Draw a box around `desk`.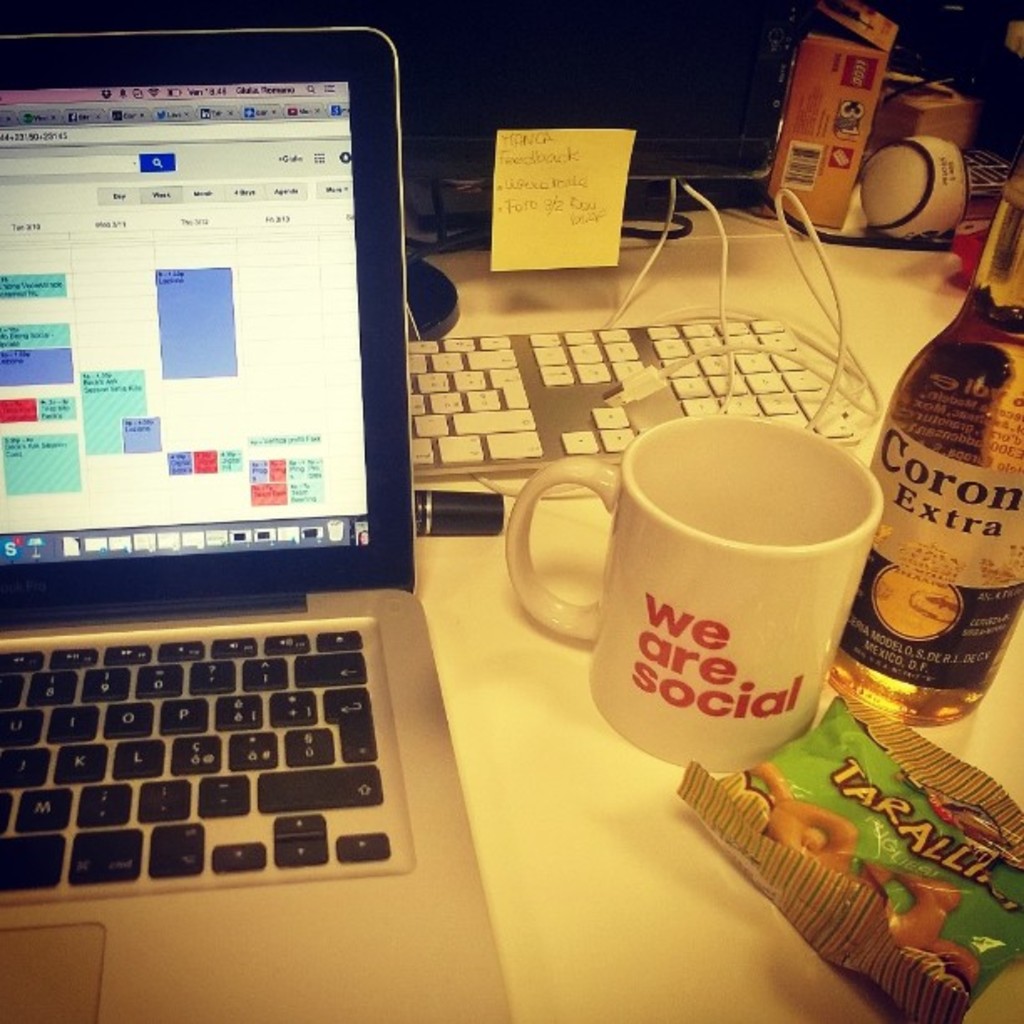
(428, 211, 1021, 1022).
